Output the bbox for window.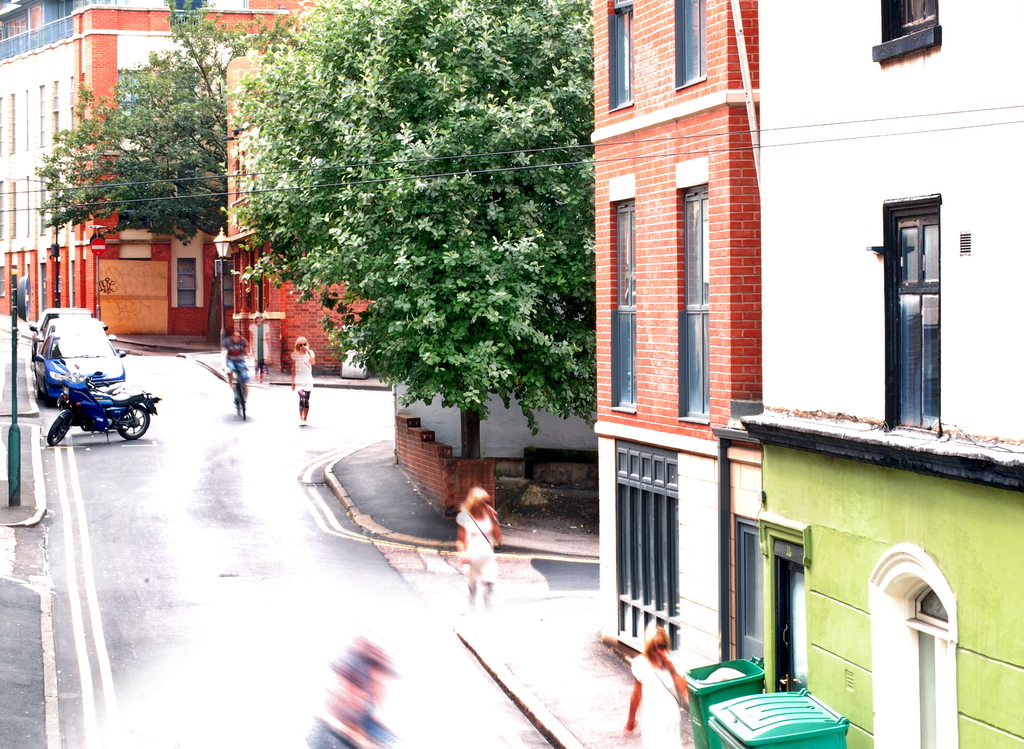
<box>607,177,641,410</box>.
